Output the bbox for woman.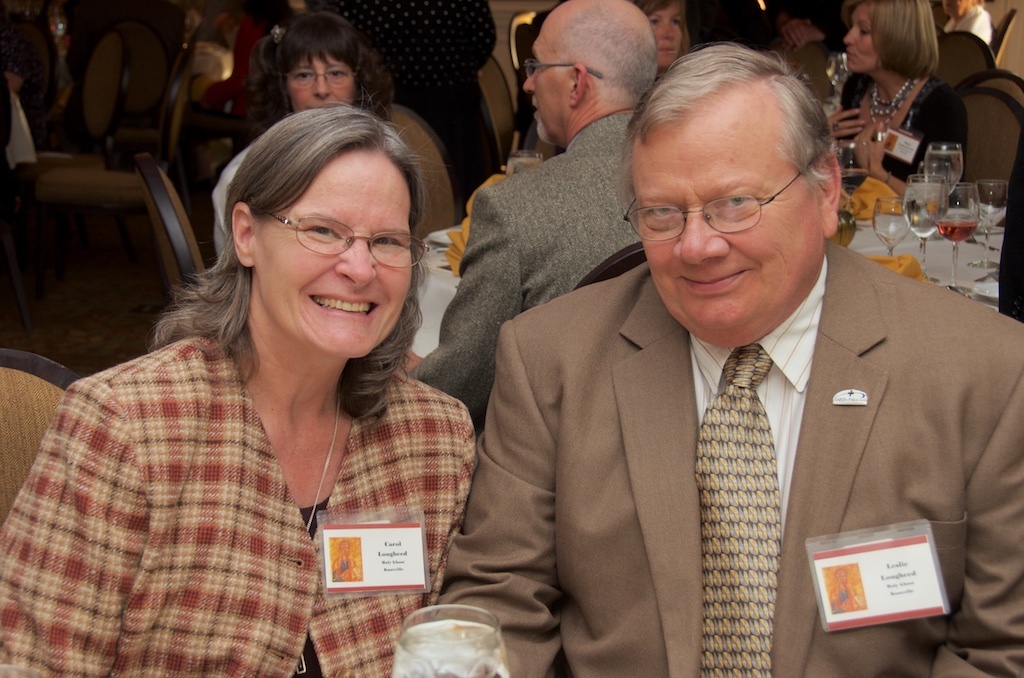
detection(636, 0, 696, 85).
